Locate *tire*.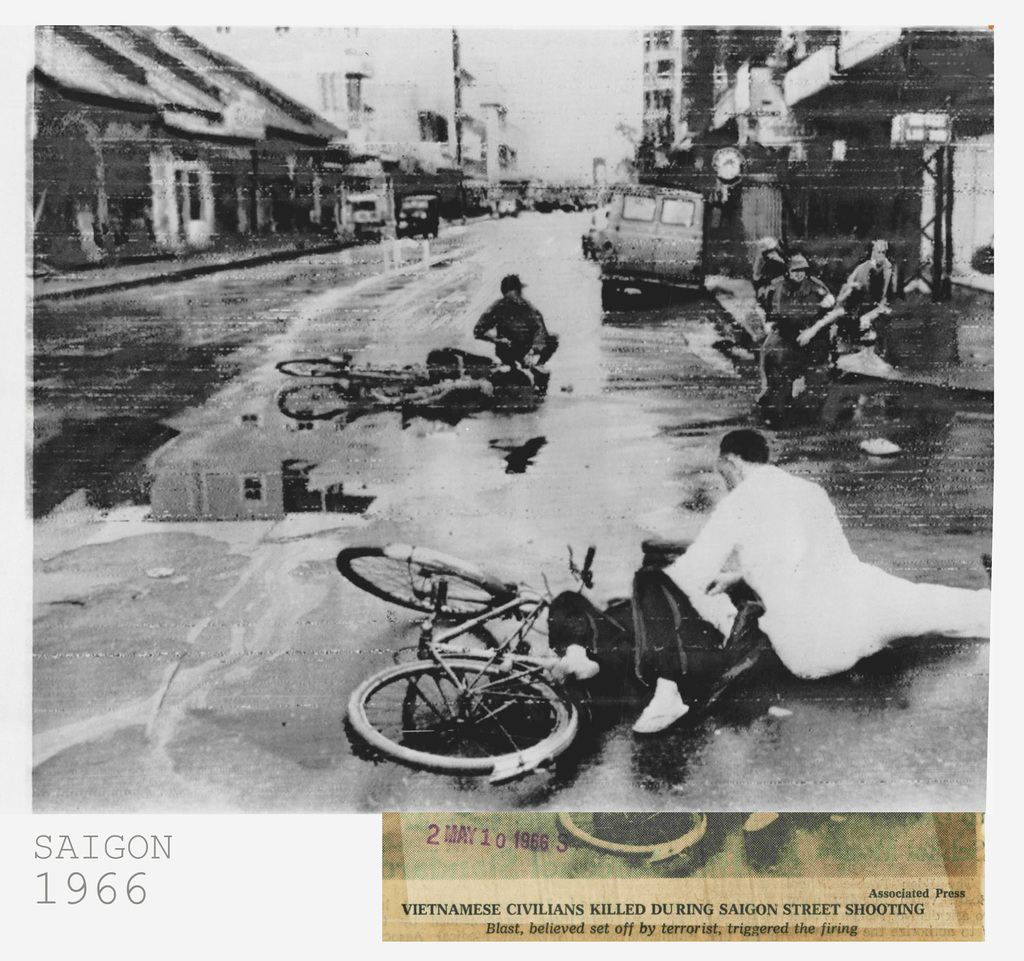
Bounding box: 272 382 351 420.
